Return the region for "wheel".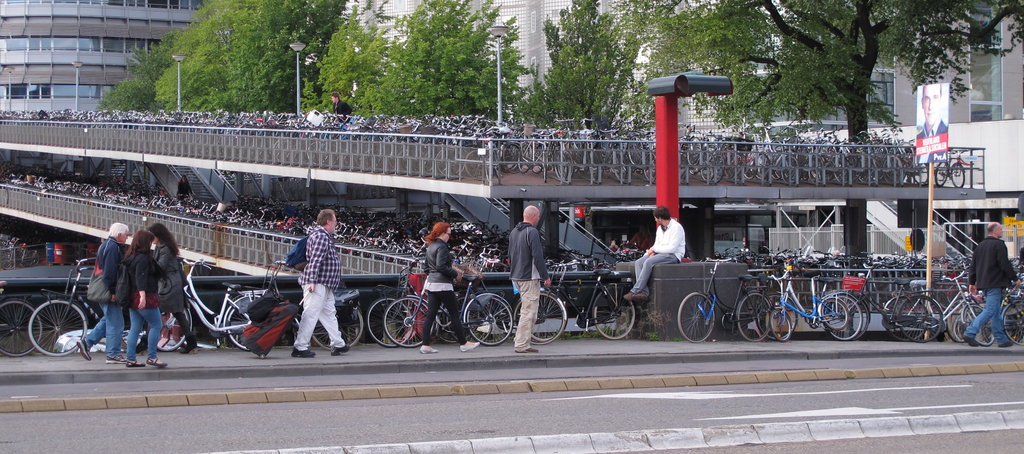
bbox=(821, 294, 862, 340).
